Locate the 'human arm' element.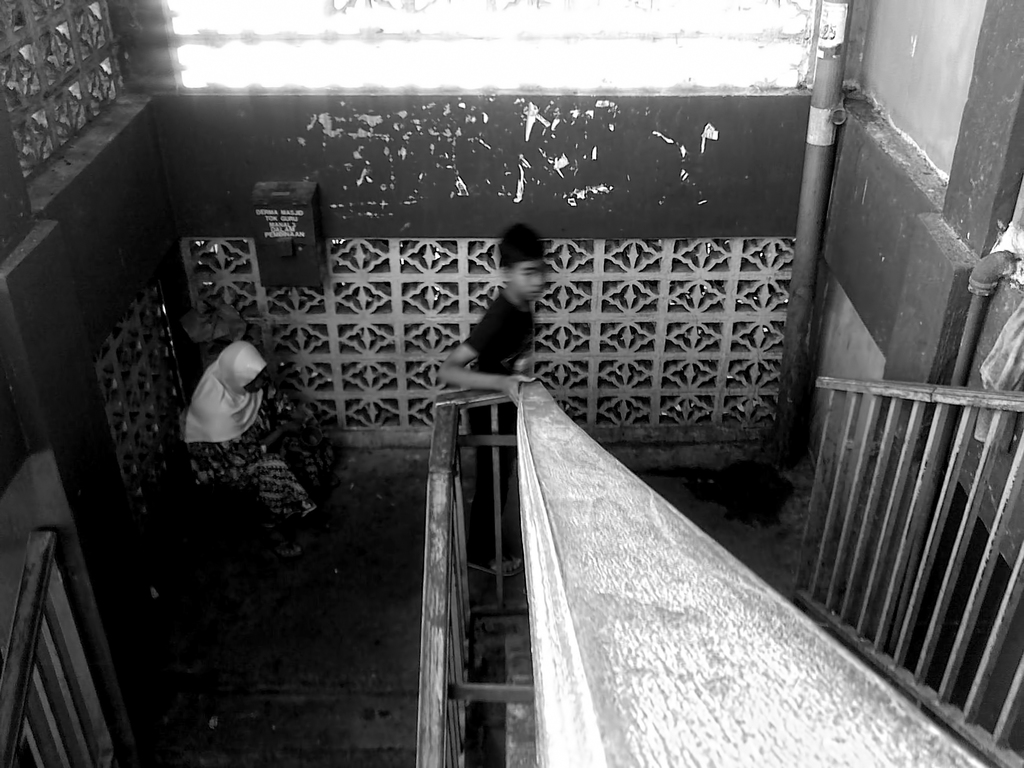
Element bbox: Rect(204, 405, 300, 468).
